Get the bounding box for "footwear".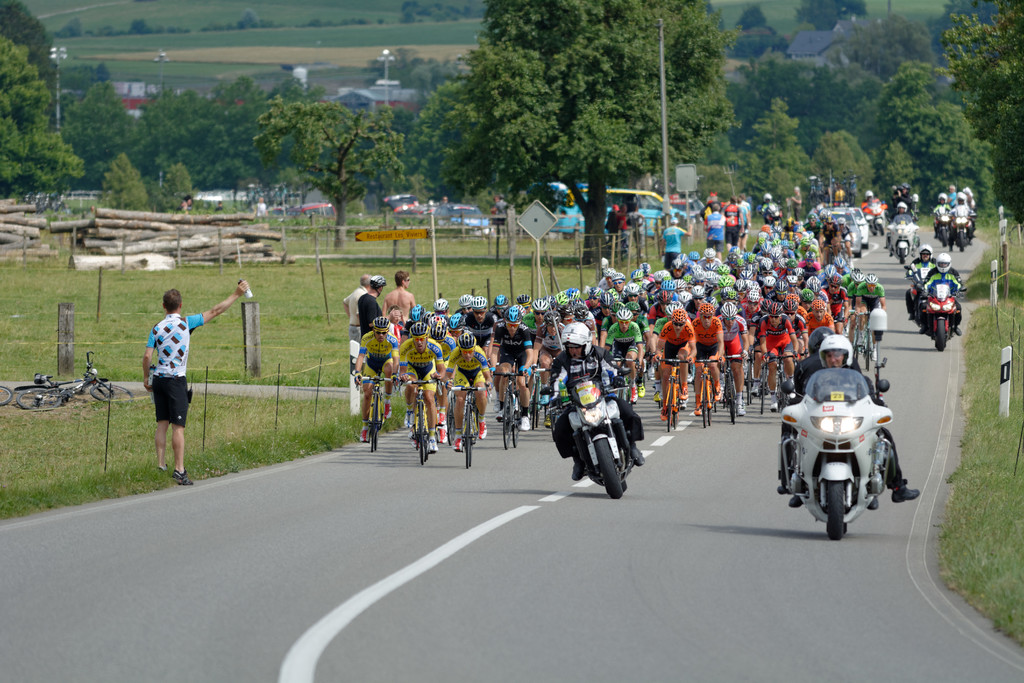
<region>567, 463, 587, 483</region>.
